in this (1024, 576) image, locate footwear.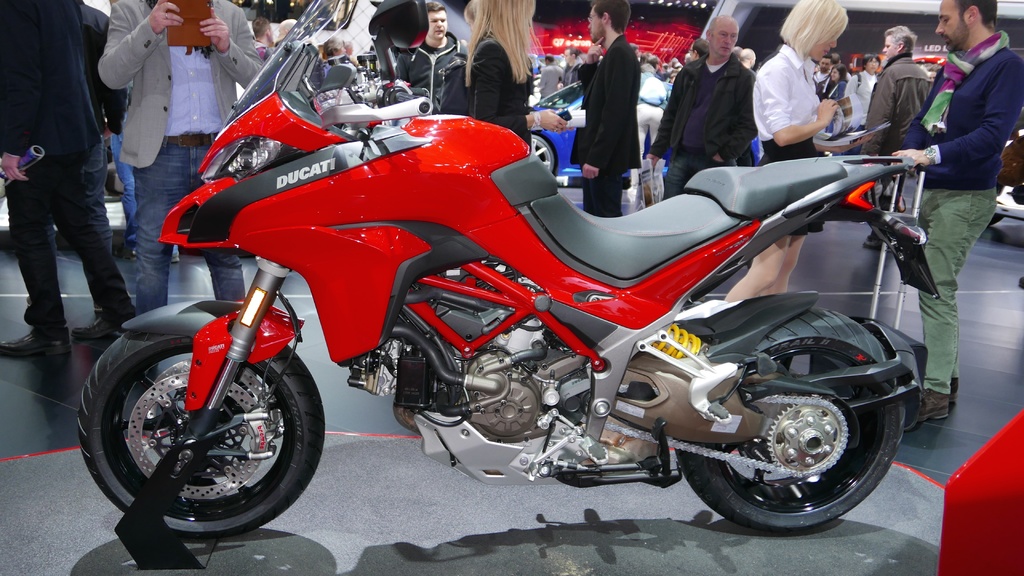
Bounding box: crop(66, 315, 118, 346).
